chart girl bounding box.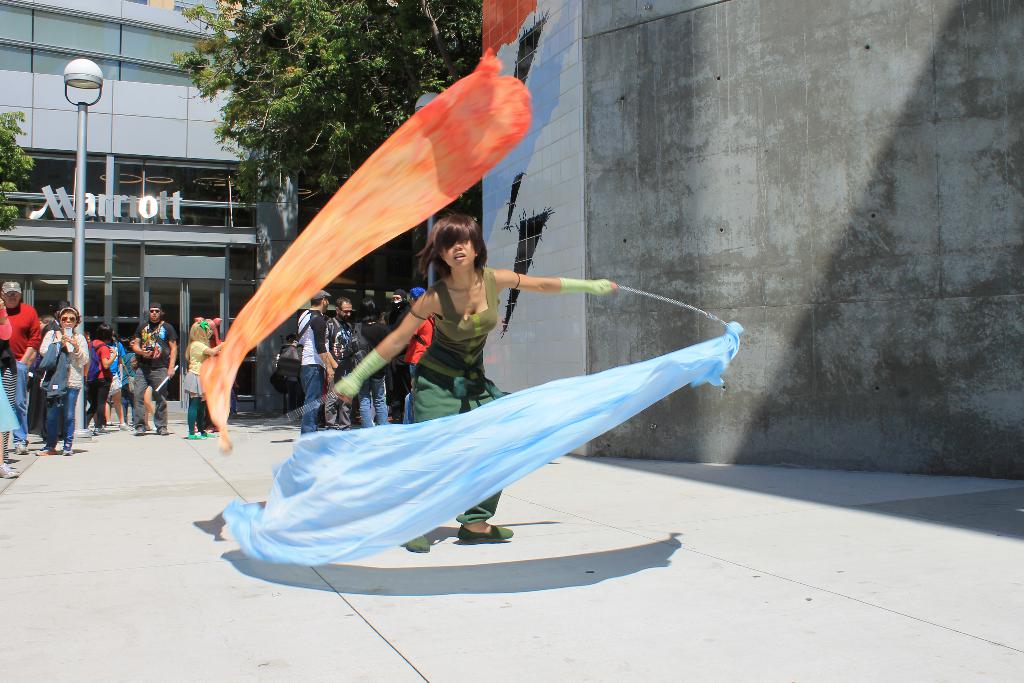
Charted: bbox=[179, 315, 228, 438].
